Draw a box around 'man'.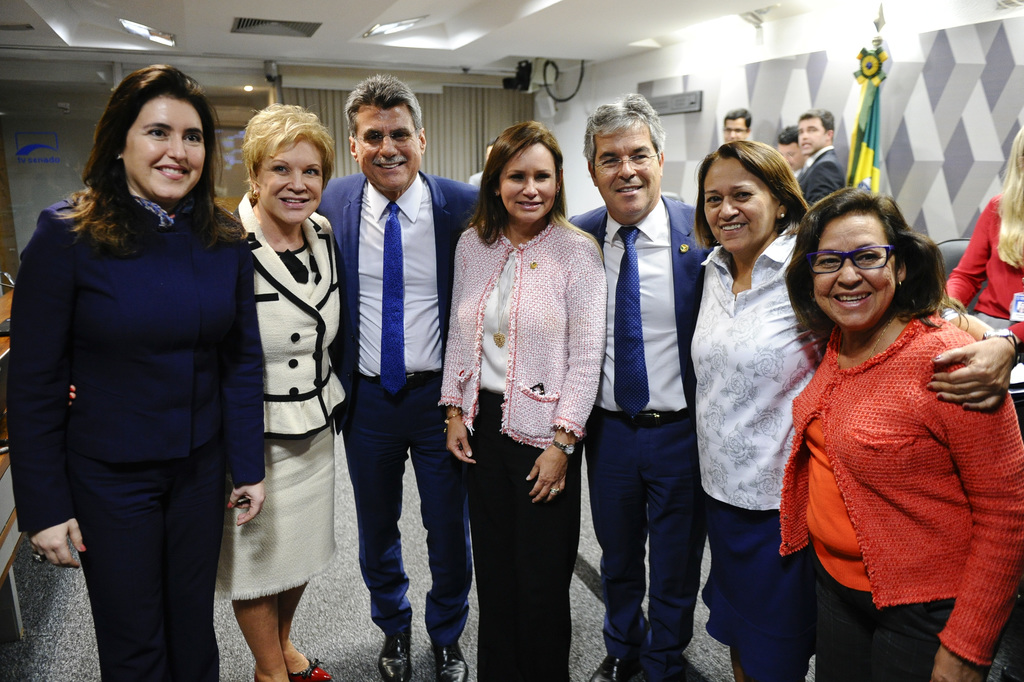
rect(315, 72, 483, 681).
